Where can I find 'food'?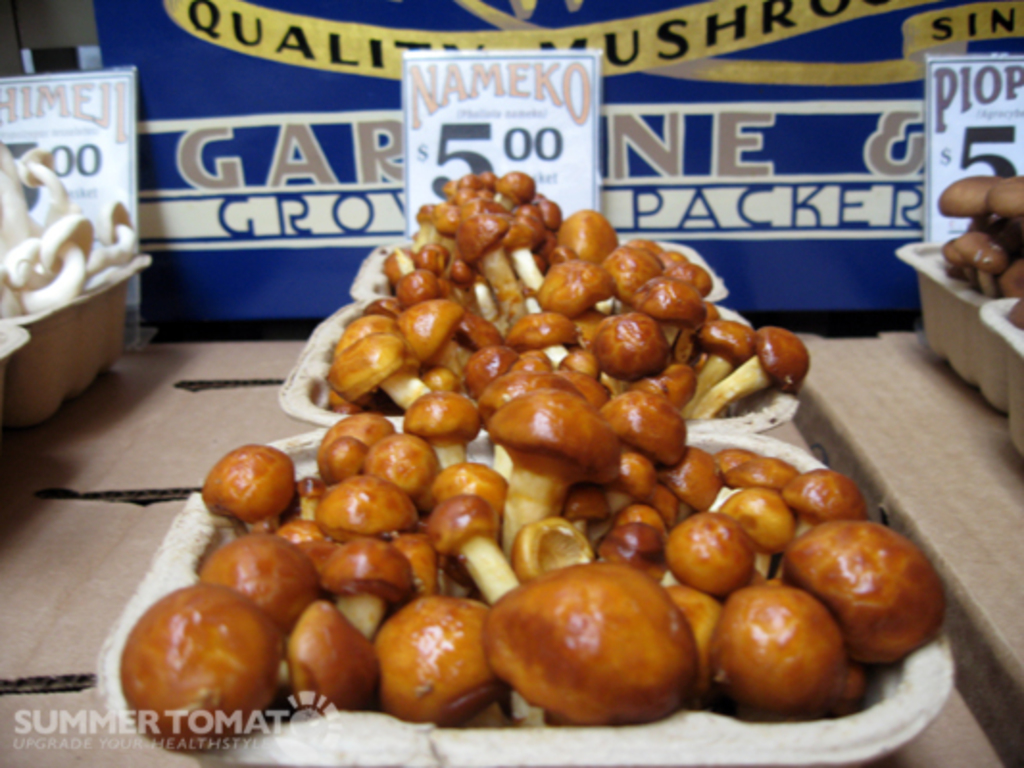
You can find it at (0, 150, 144, 313).
